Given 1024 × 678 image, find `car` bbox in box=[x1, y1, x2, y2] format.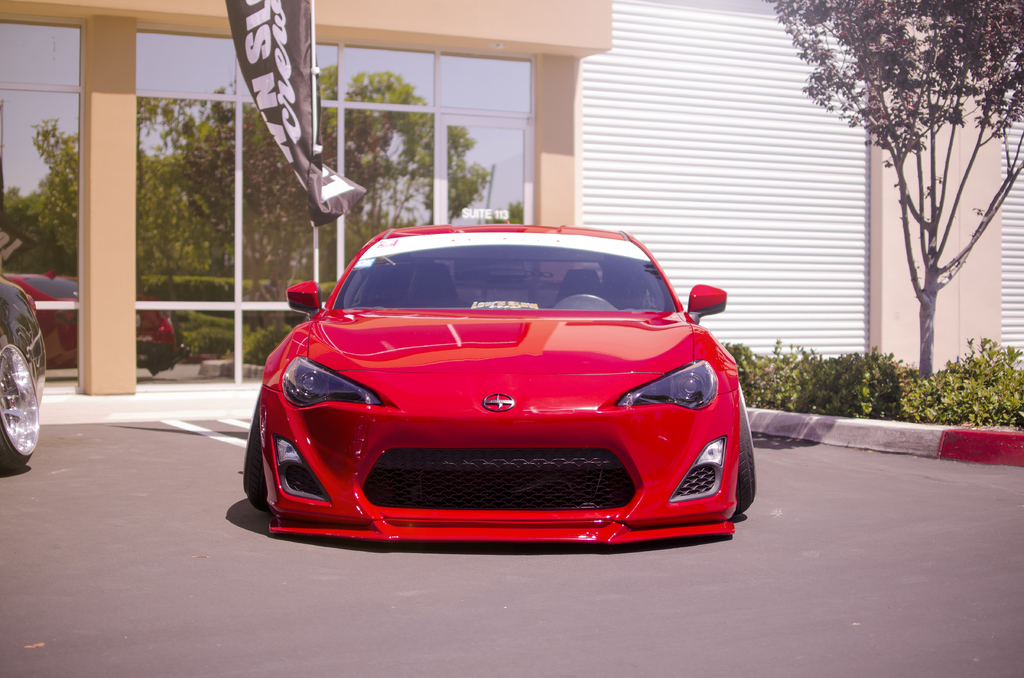
box=[242, 223, 757, 545].
